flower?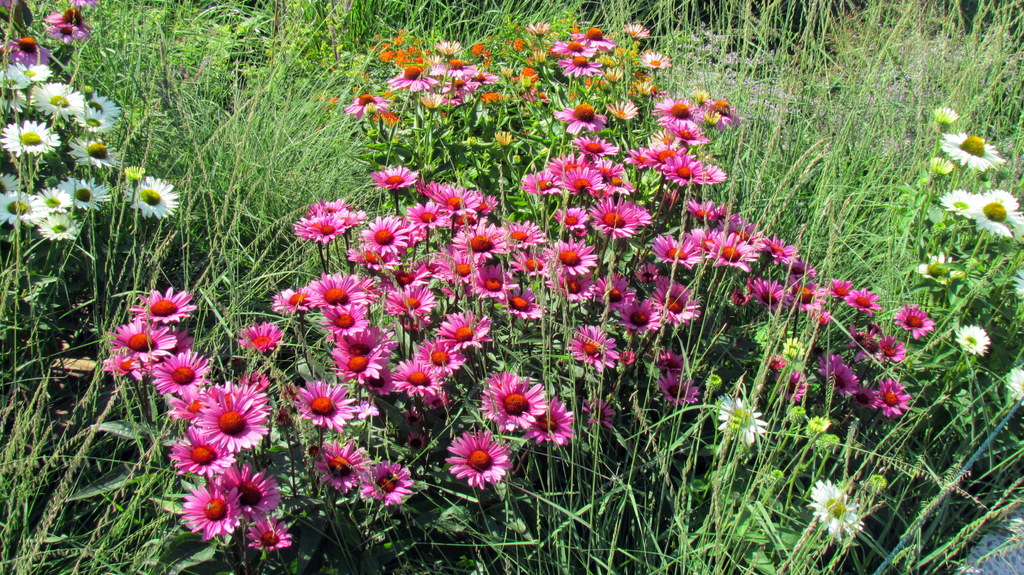
<bbox>433, 425, 513, 485</bbox>
